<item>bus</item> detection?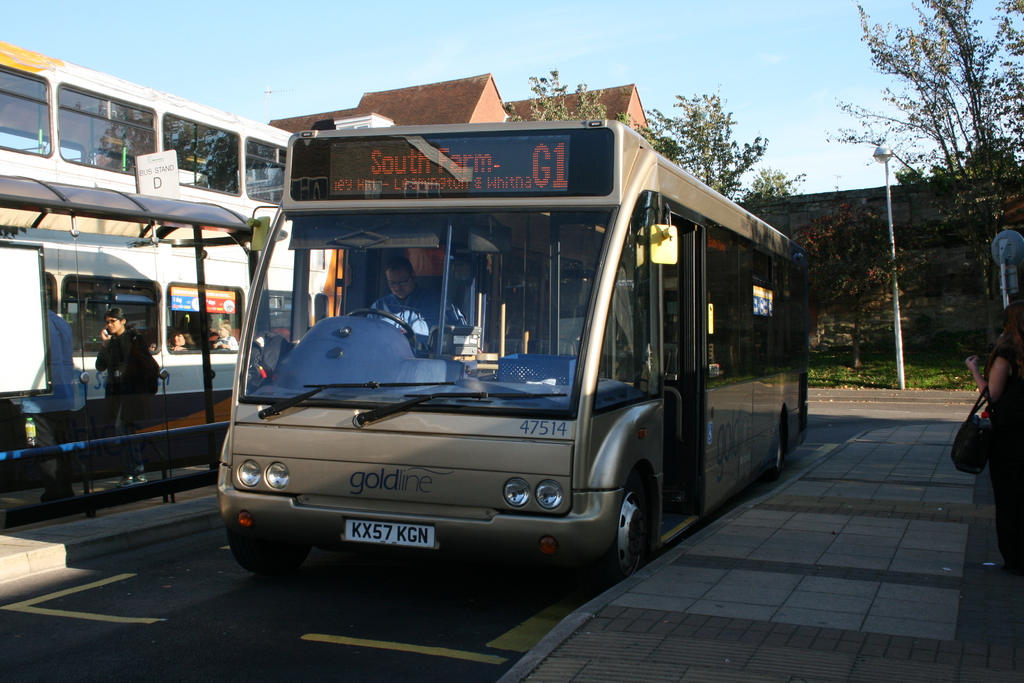
BBox(1, 37, 349, 475)
